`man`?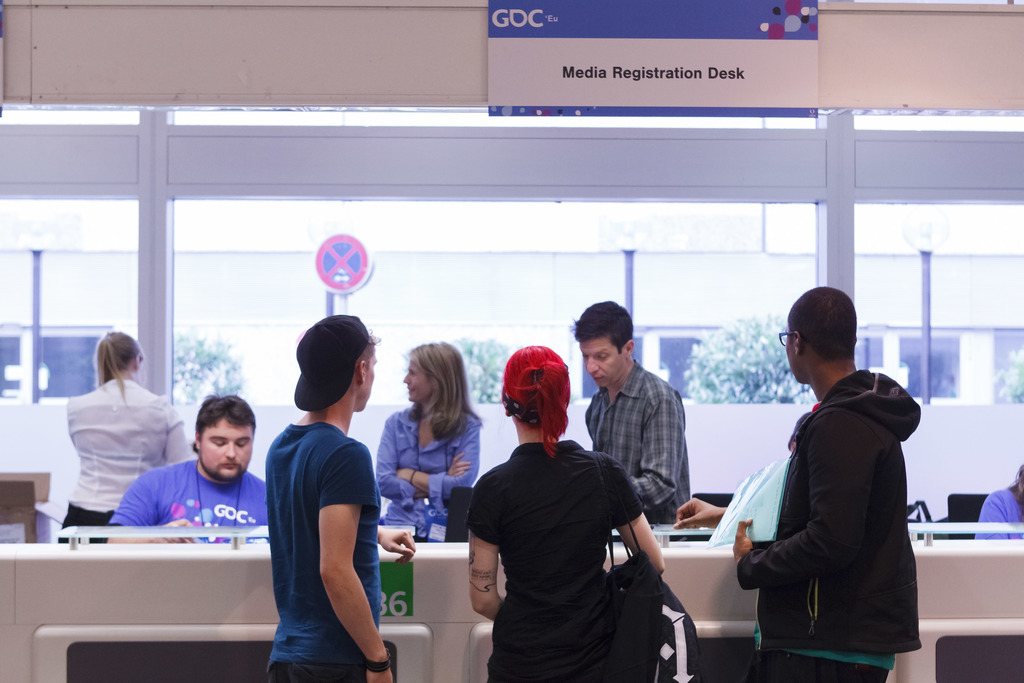
x1=737, y1=284, x2=921, y2=682
